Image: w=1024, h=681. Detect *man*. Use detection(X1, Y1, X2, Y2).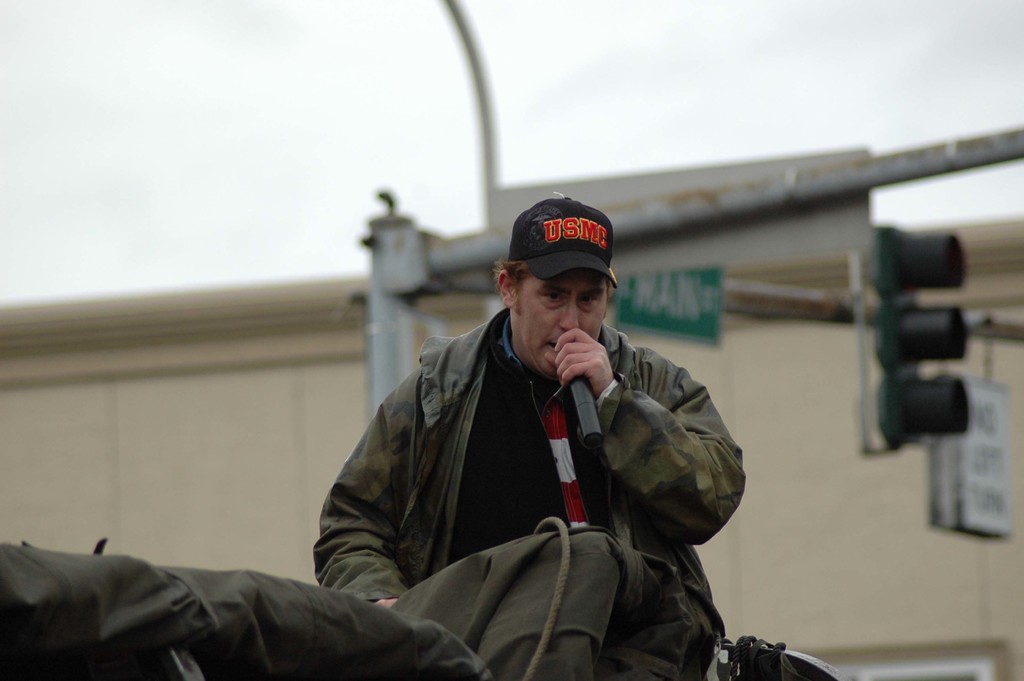
detection(302, 192, 760, 627).
